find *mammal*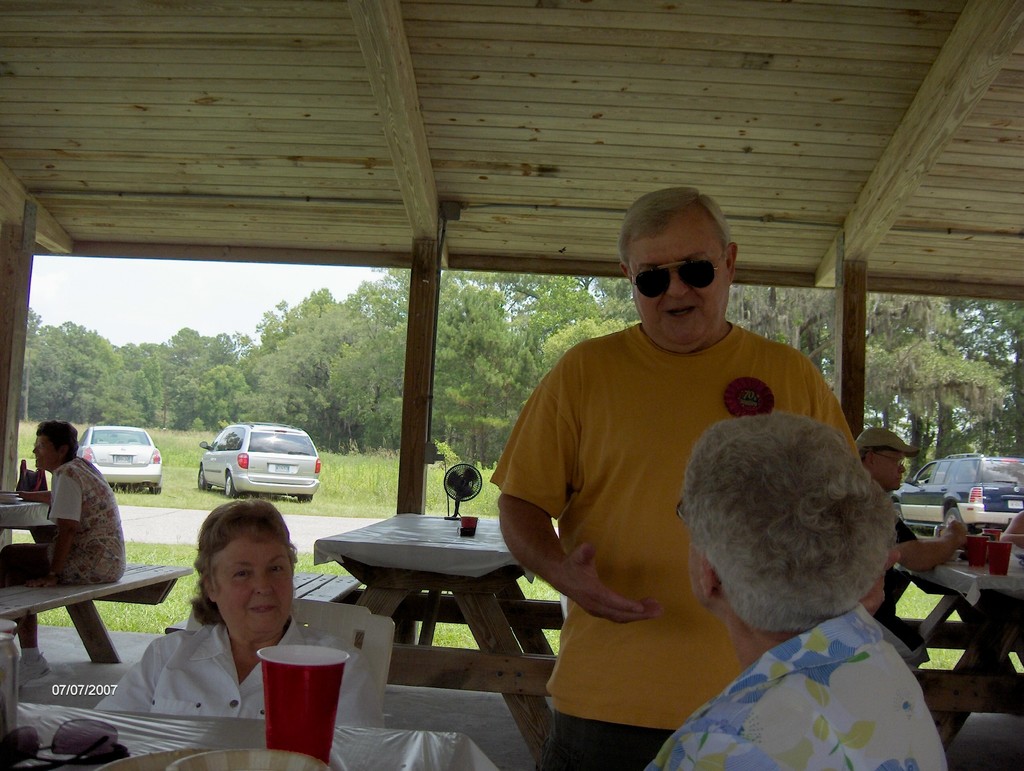
box=[854, 429, 964, 619]
